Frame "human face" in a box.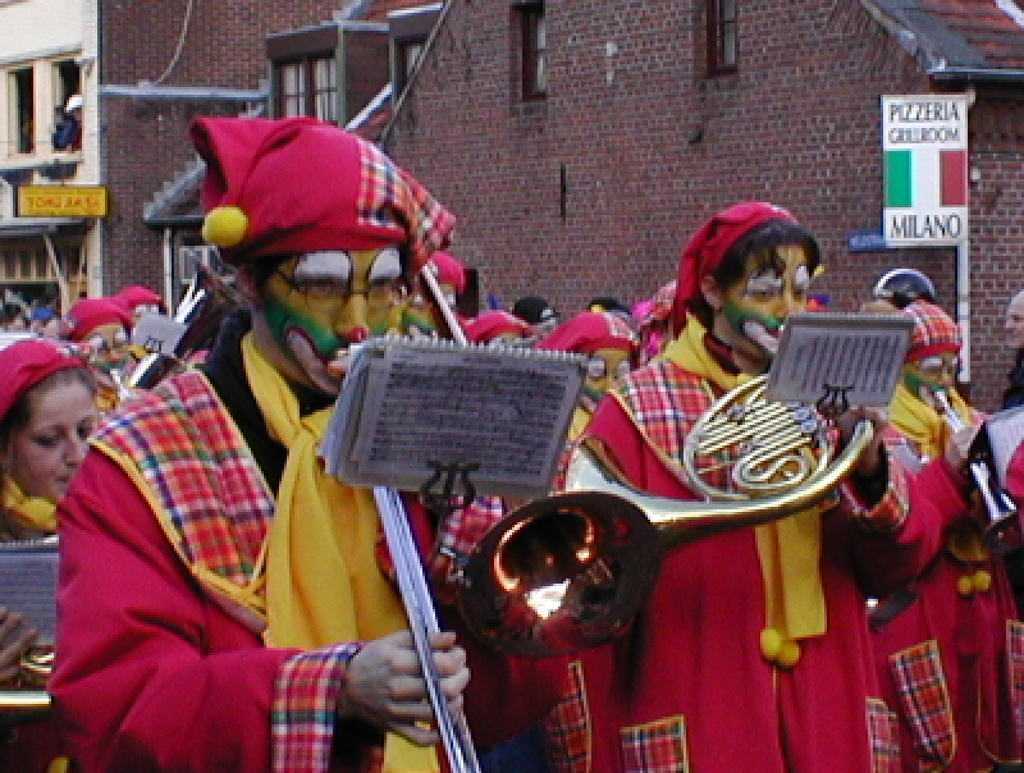
(x1=718, y1=244, x2=812, y2=356).
